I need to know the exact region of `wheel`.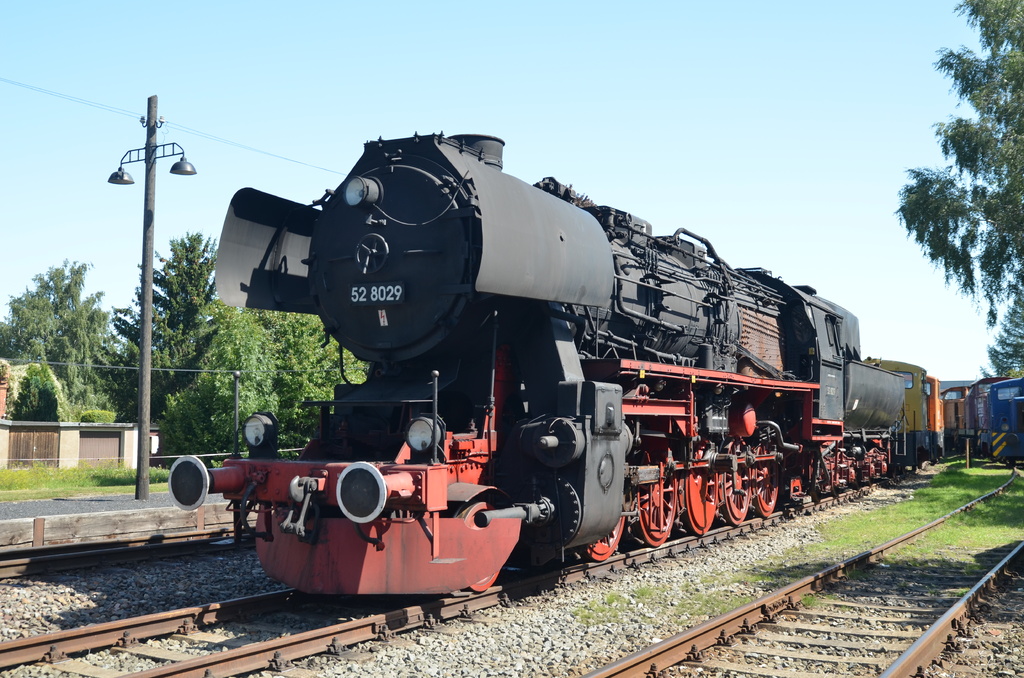
Region: pyautogui.locateOnScreen(629, 446, 677, 547).
